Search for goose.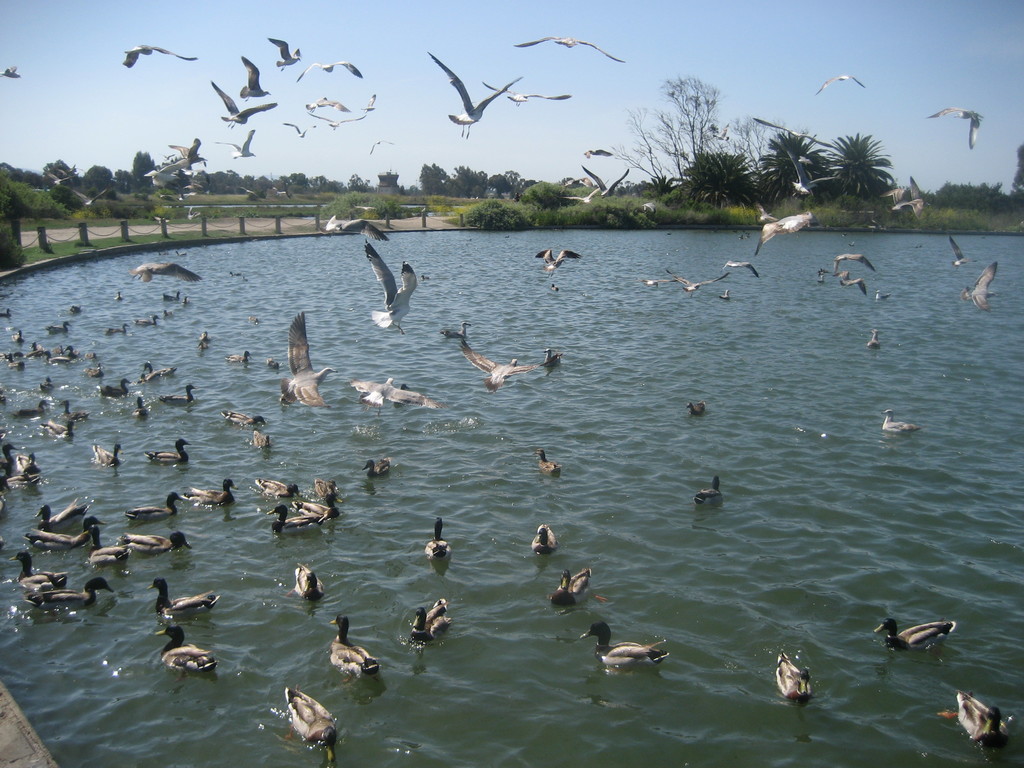
Found at l=439, t=321, r=472, b=340.
